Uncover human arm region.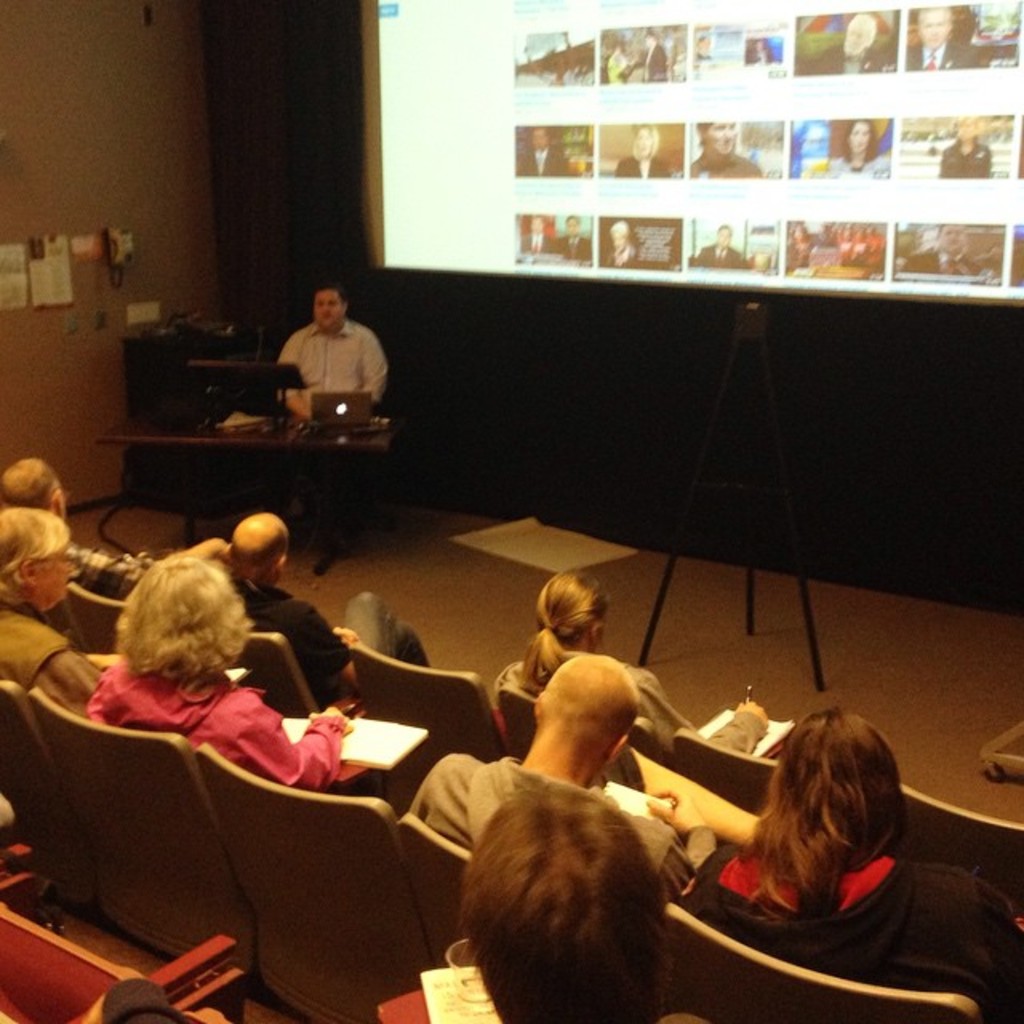
Uncovered: left=309, top=605, right=360, bottom=690.
